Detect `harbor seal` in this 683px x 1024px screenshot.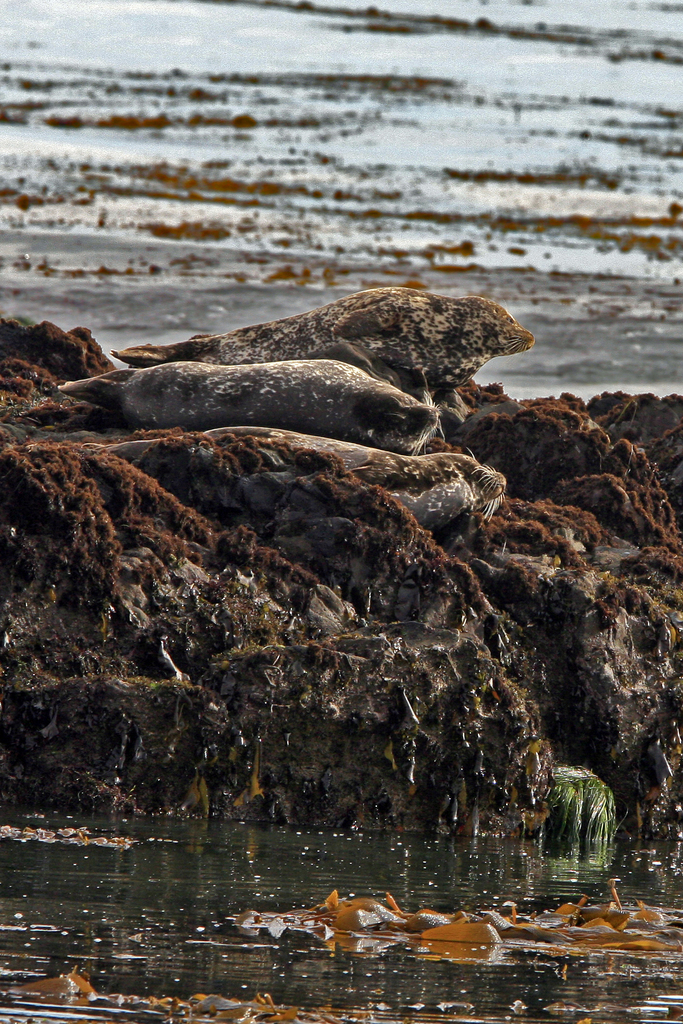
Detection: l=57, t=355, r=439, b=461.
